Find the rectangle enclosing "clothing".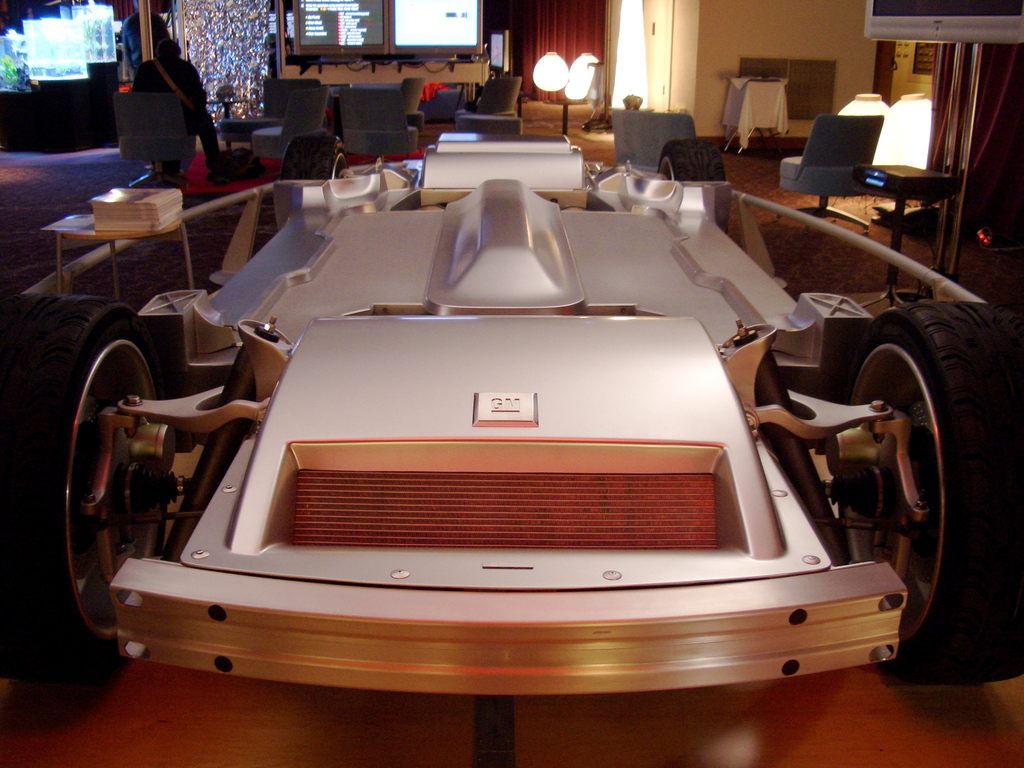
left=133, top=61, right=215, bottom=165.
